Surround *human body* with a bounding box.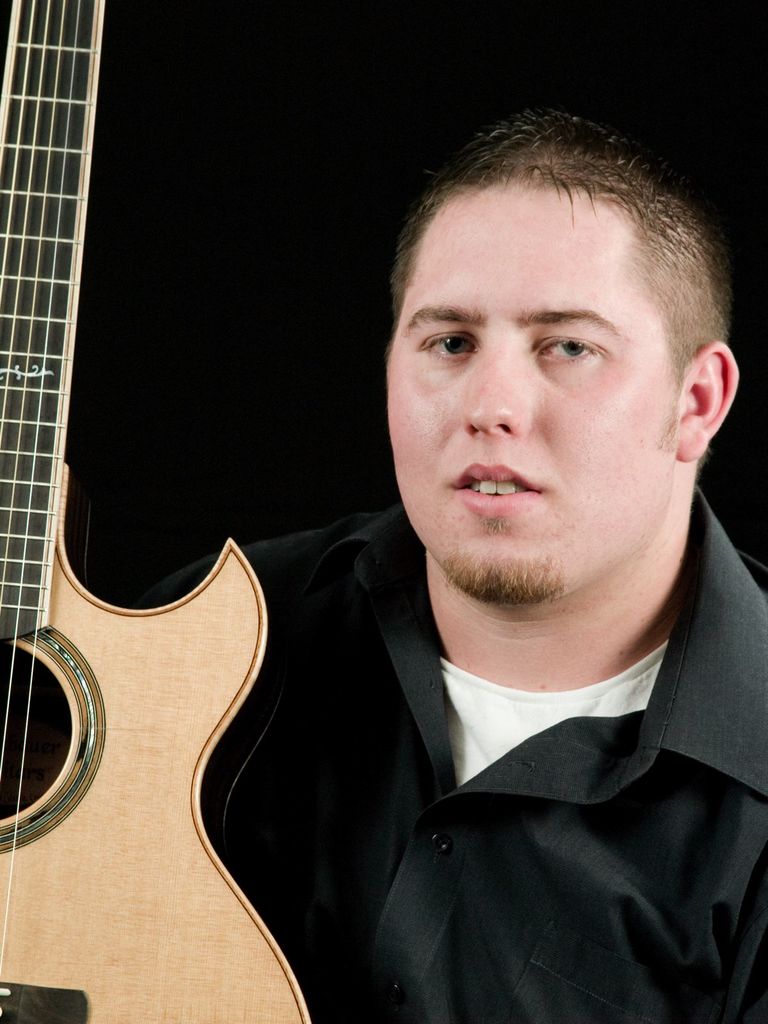
pyautogui.locateOnScreen(145, 106, 767, 1023).
